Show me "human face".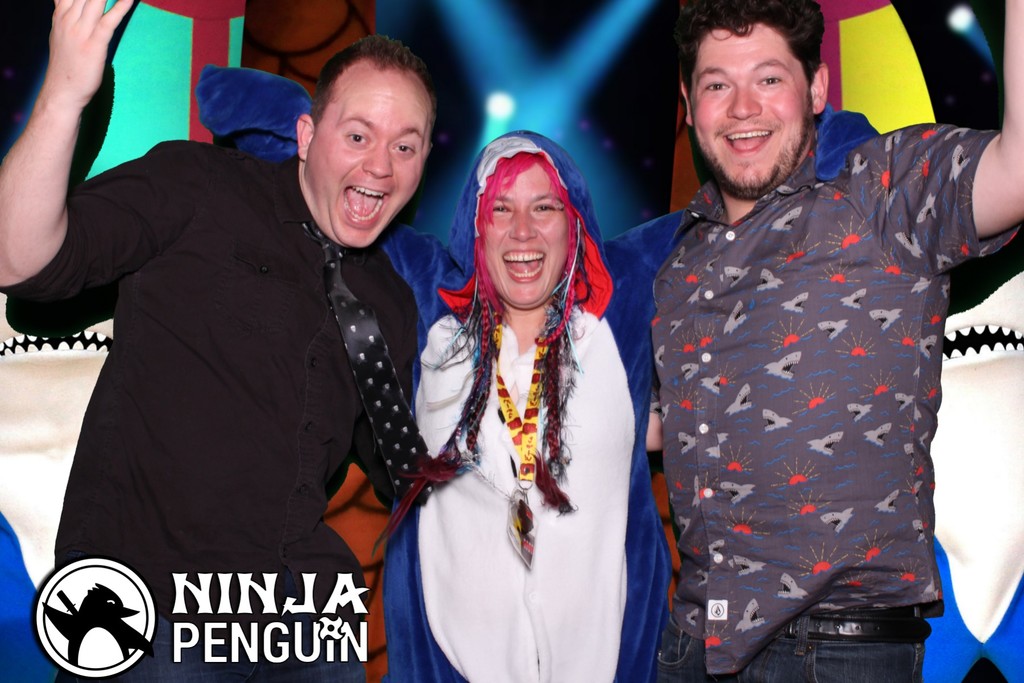
"human face" is here: bbox=(687, 22, 809, 194).
